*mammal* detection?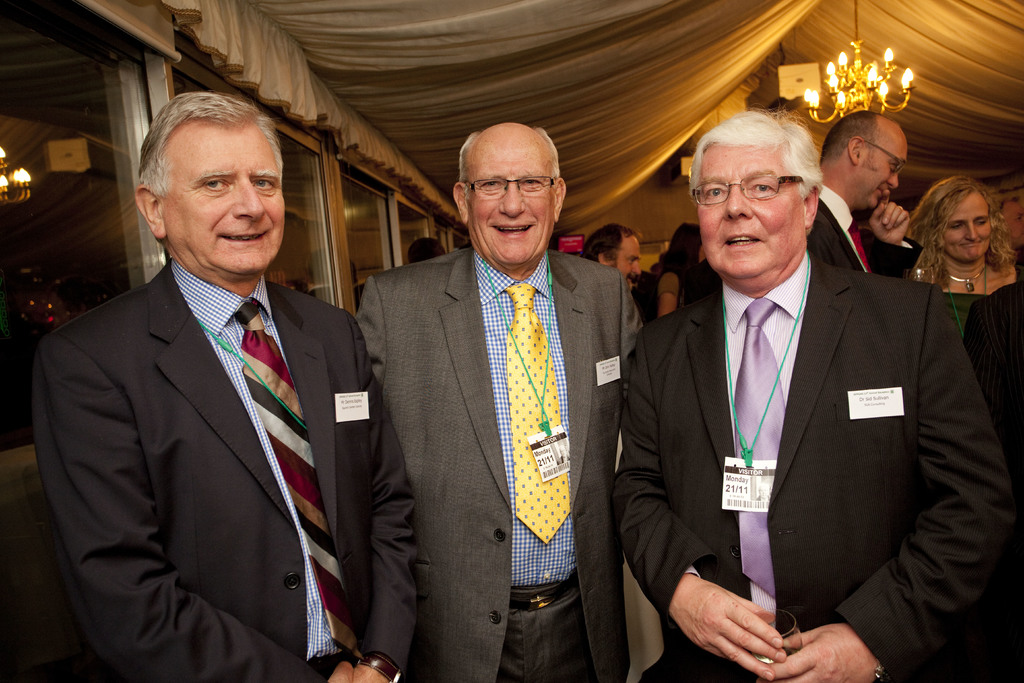
left=350, top=115, right=645, bottom=682
